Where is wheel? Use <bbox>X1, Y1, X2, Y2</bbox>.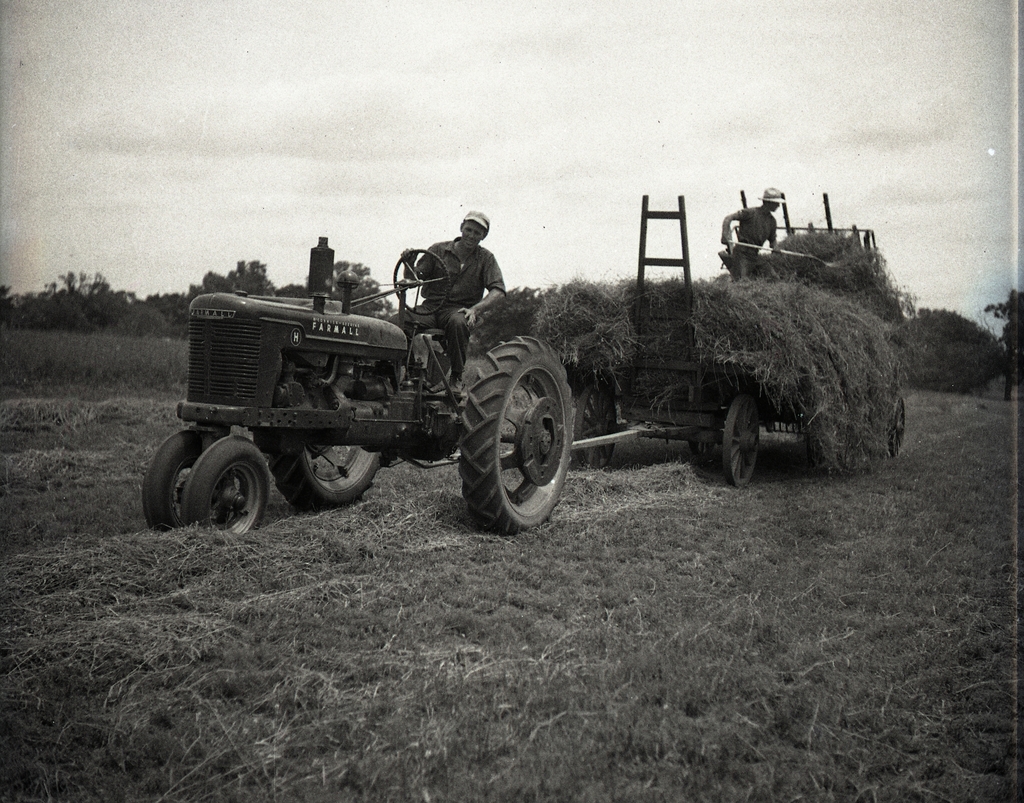
<bbox>391, 248, 451, 315</bbox>.
